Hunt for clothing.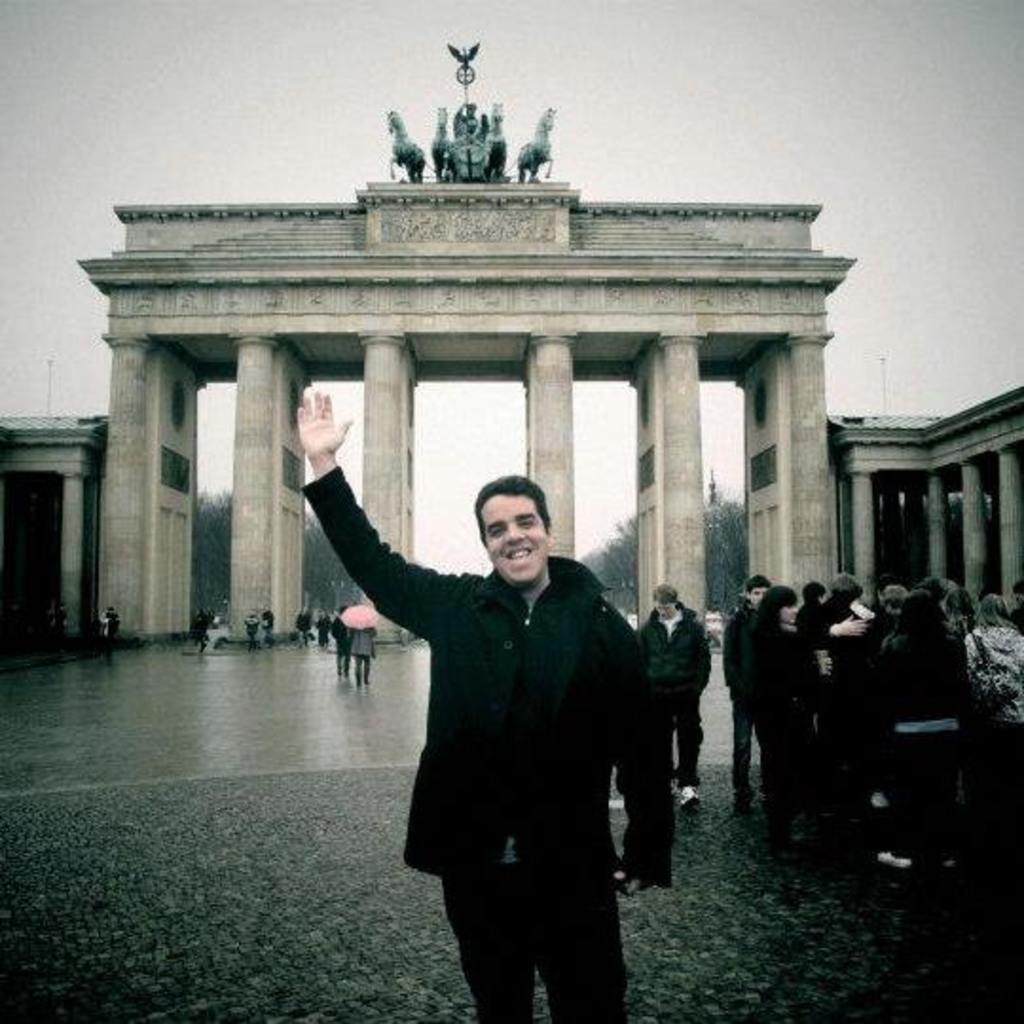
Hunted down at bbox=(347, 631, 381, 685).
